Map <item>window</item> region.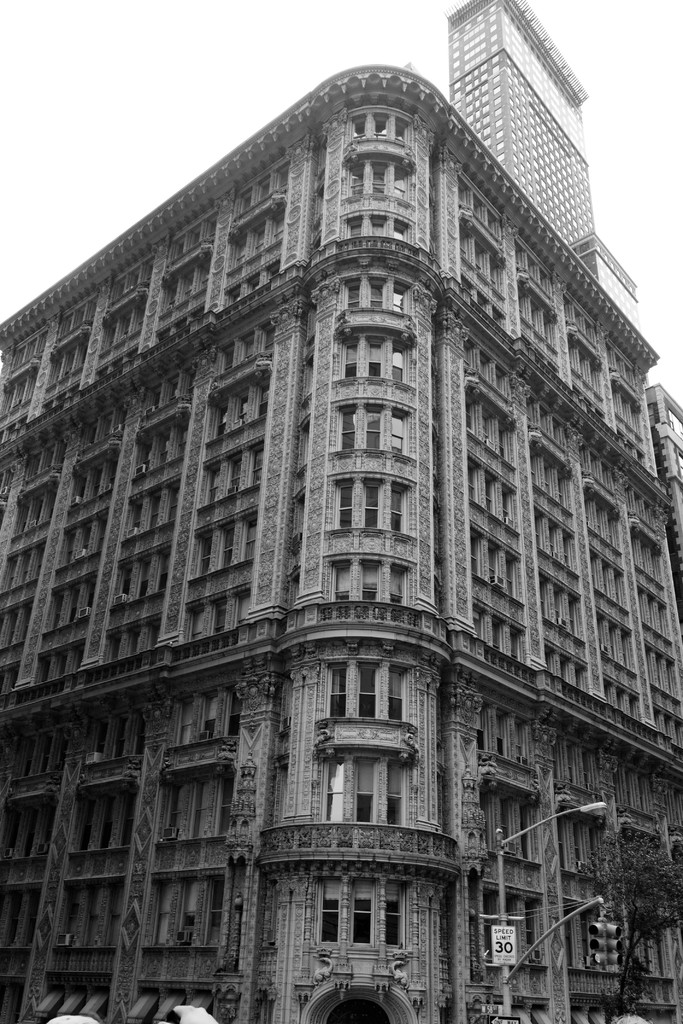
Mapped to [566,332,604,404].
